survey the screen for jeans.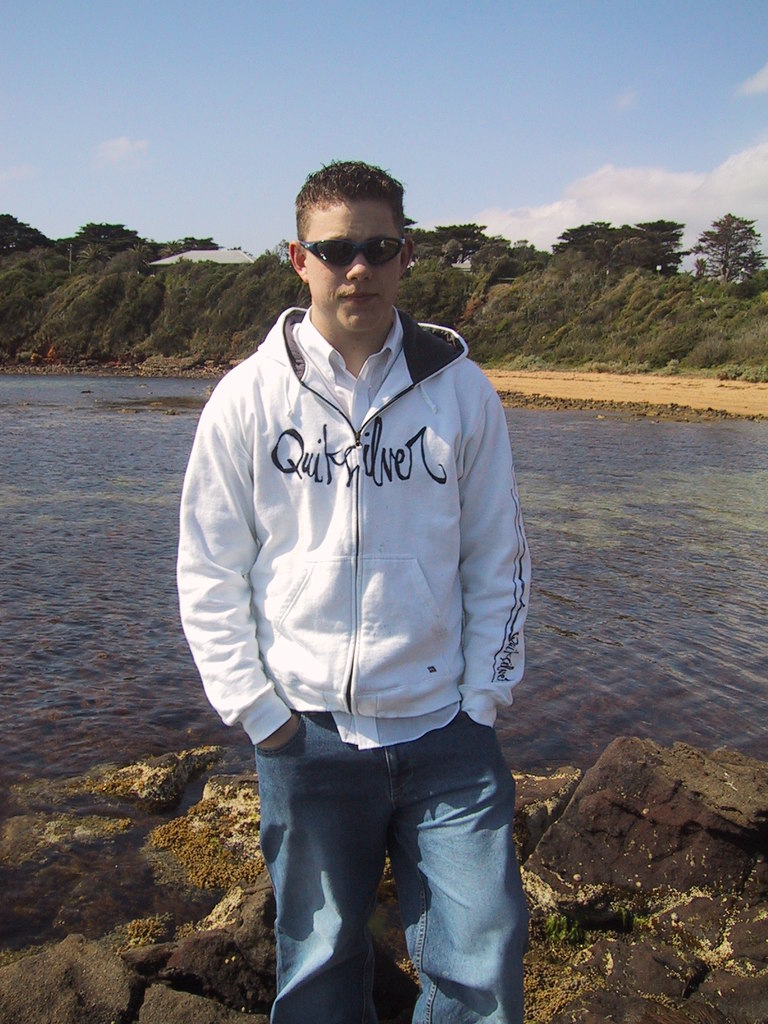
Survey found: {"x1": 241, "y1": 708, "x2": 531, "y2": 1021}.
